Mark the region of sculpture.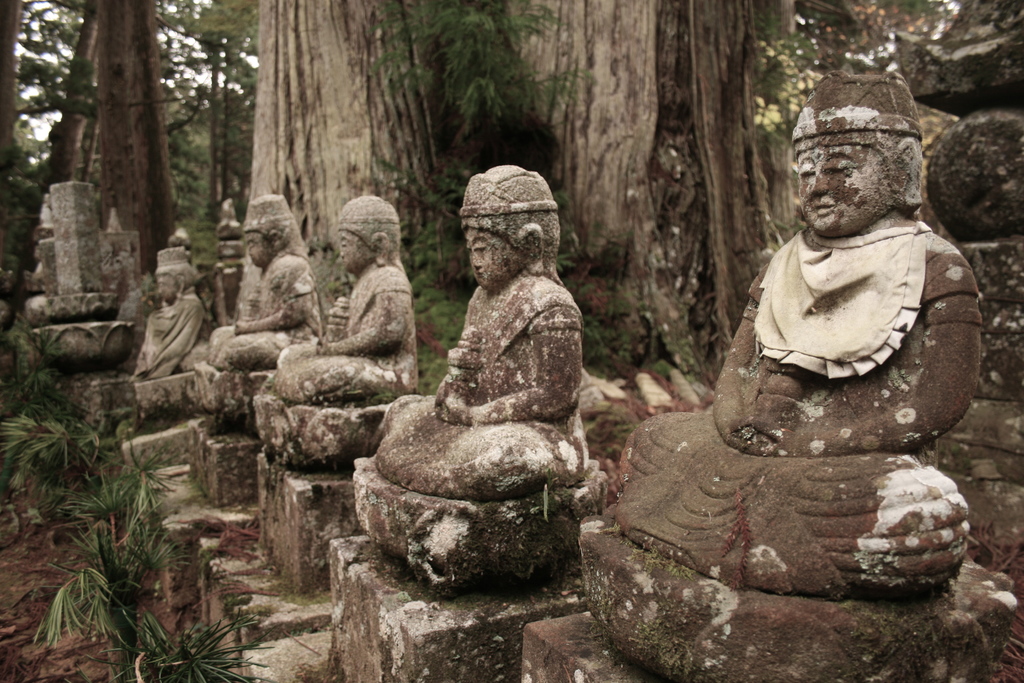
Region: [left=603, top=79, right=983, bottom=588].
